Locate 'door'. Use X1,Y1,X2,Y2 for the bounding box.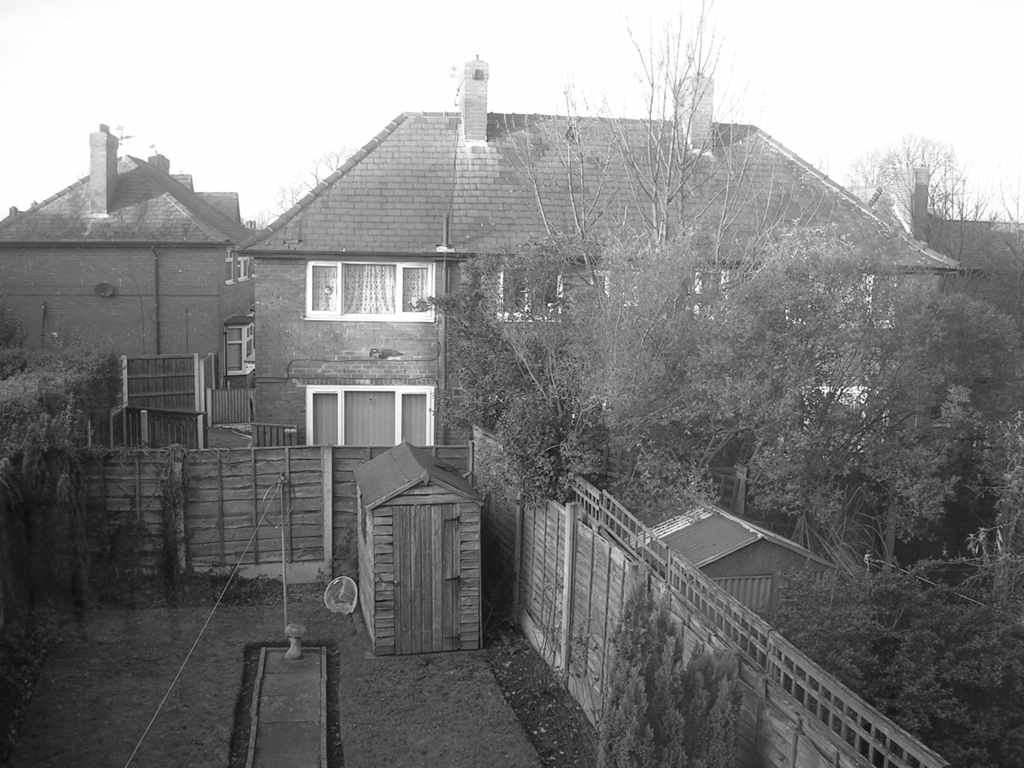
393,504,460,657.
